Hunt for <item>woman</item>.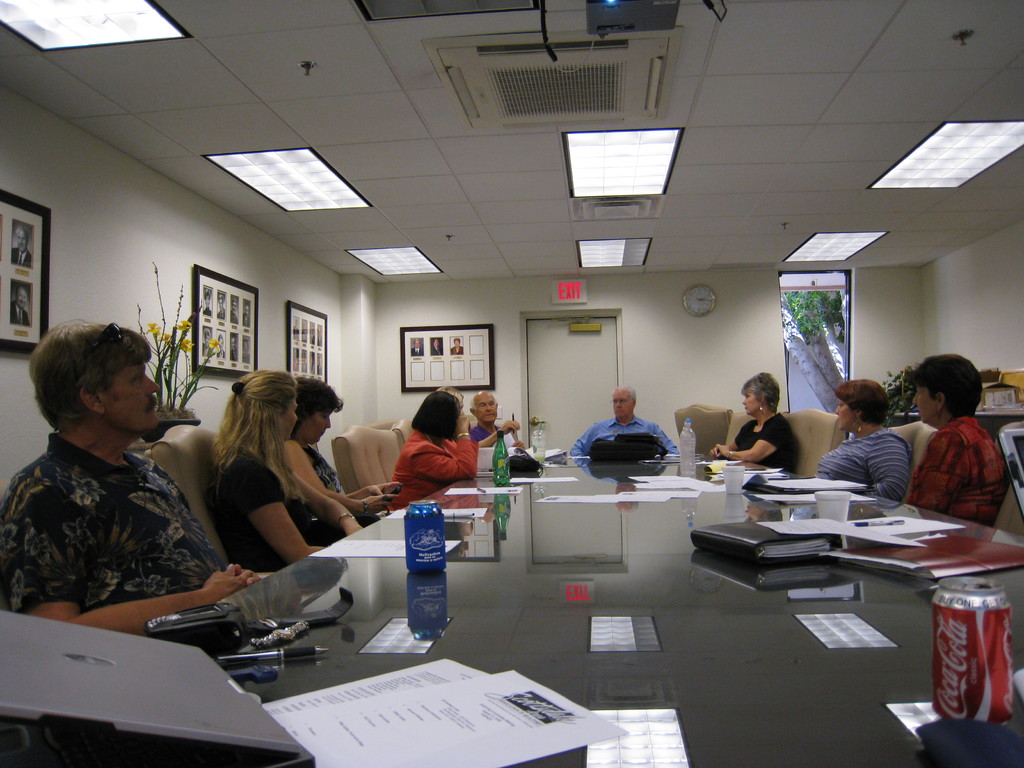
Hunted down at [186, 371, 353, 584].
